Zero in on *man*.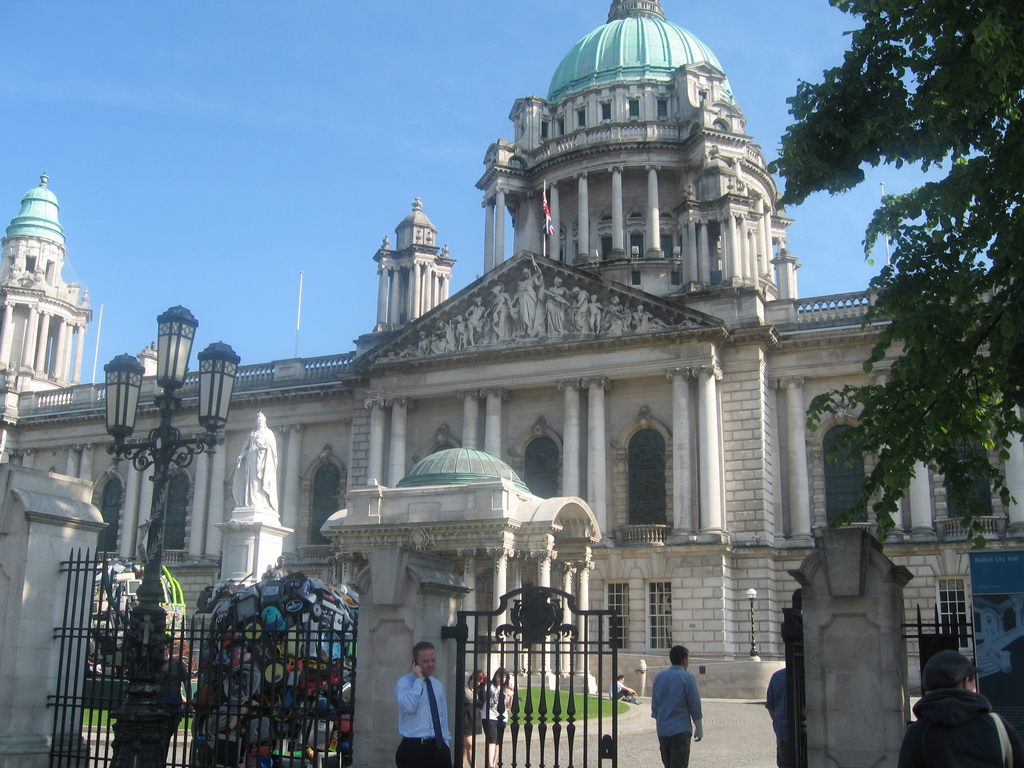
Zeroed in: (385,654,451,762).
